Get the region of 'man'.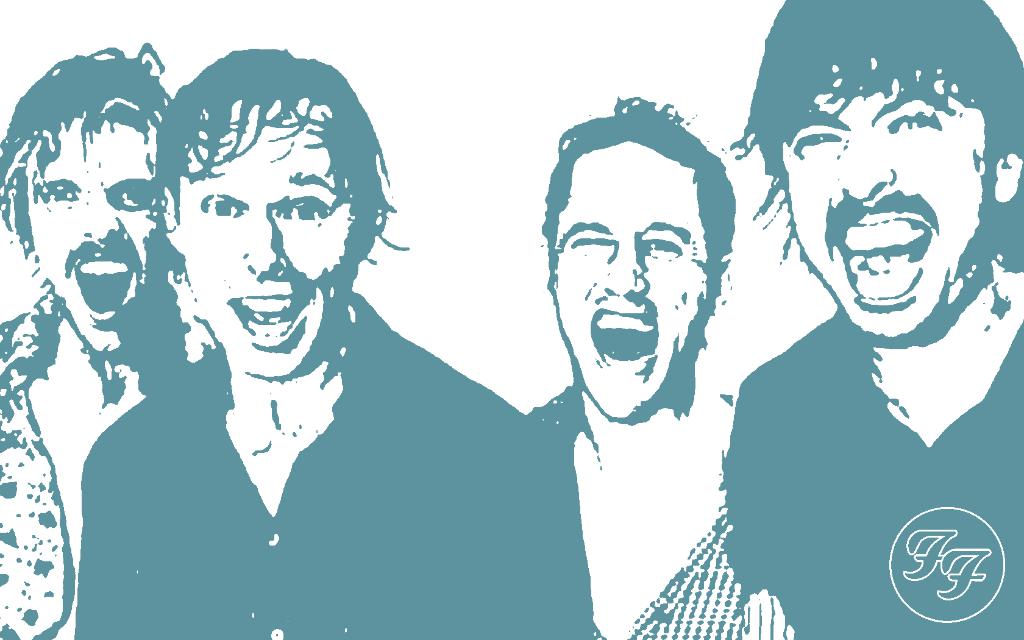
(x1=0, y1=37, x2=178, y2=639).
